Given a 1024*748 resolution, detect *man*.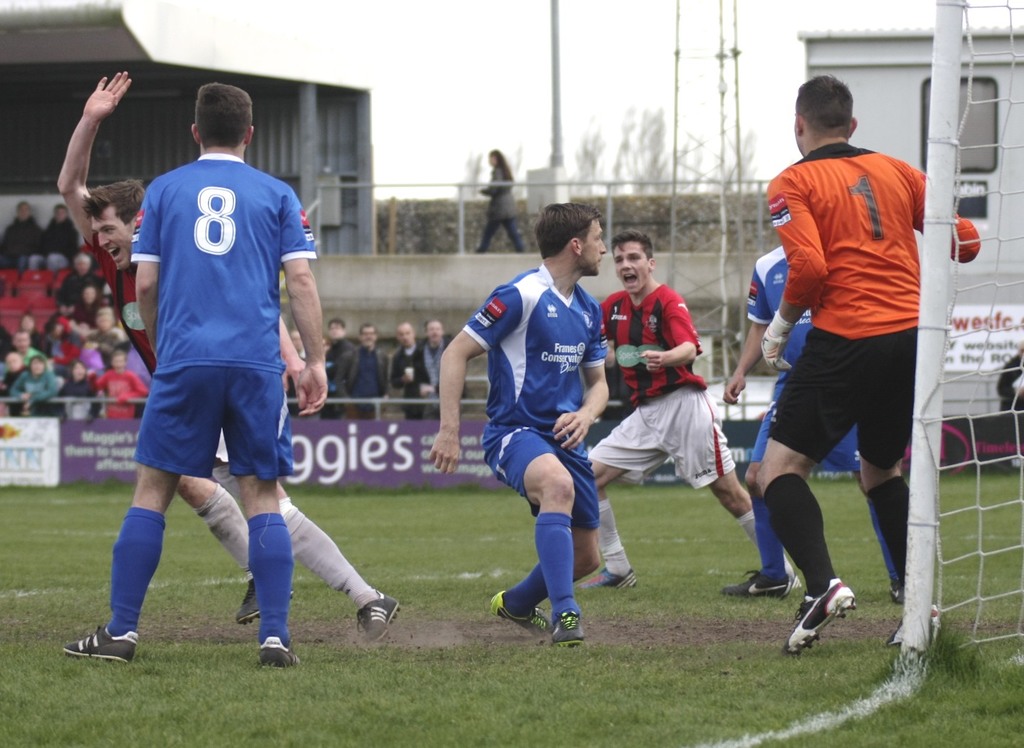
rect(64, 78, 342, 666).
